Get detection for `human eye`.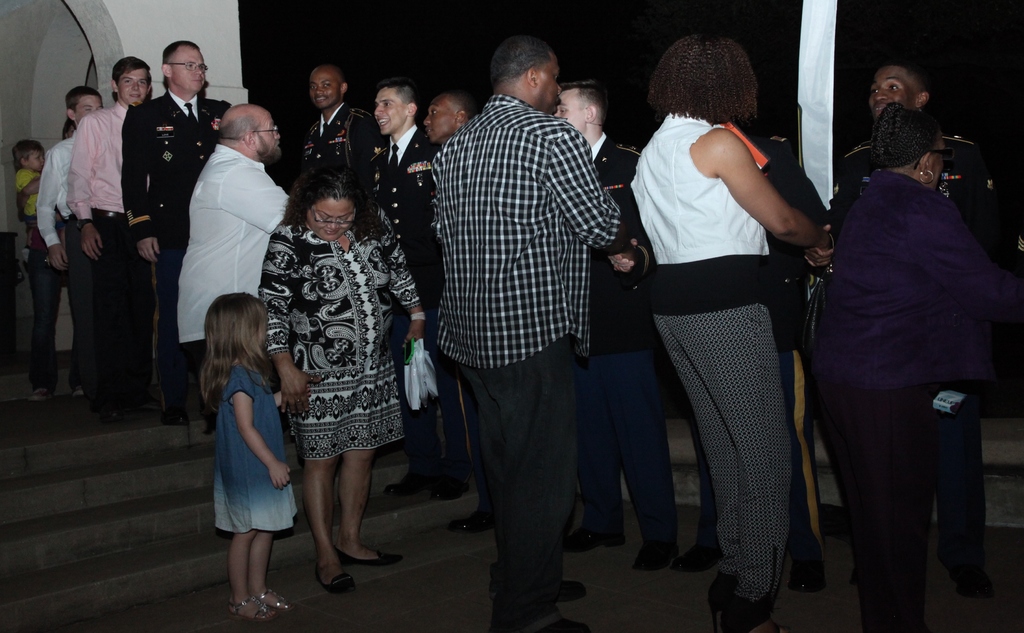
Detection: [left=186, top=61, right=193, bottom=67].
